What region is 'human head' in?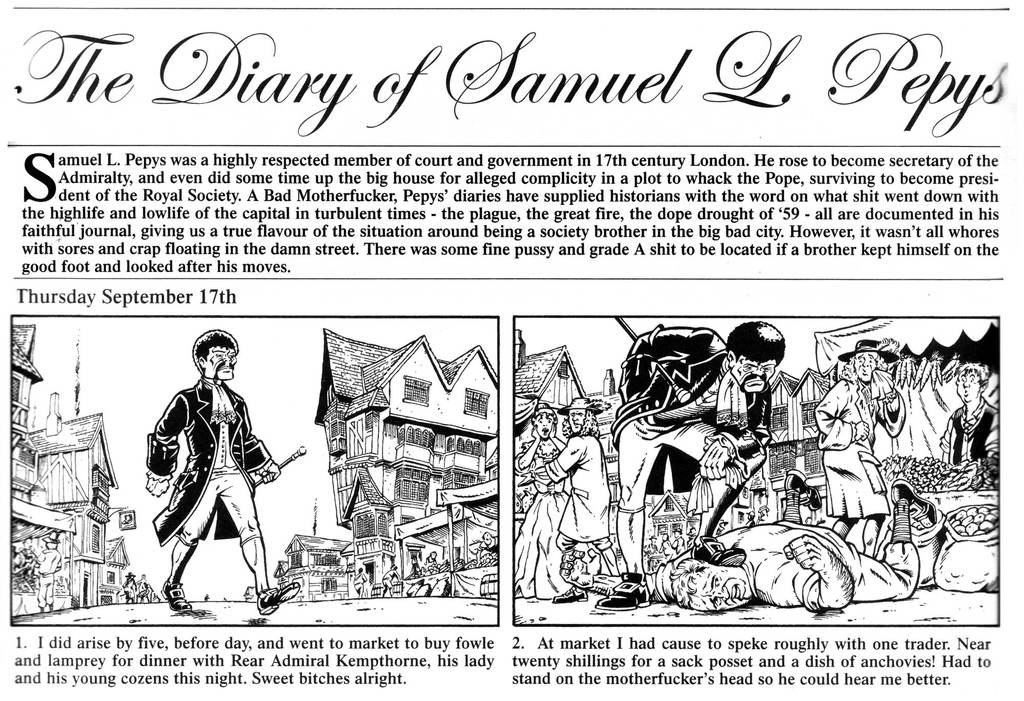
(726,321,789,394).
